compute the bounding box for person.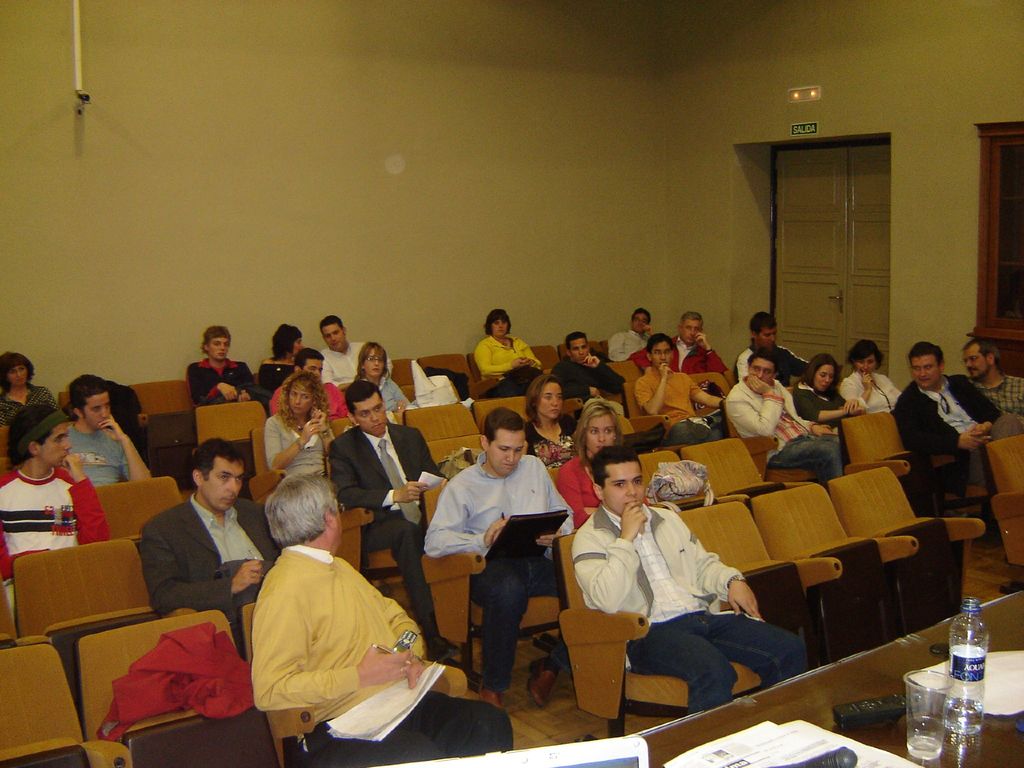
box(561, 430, 808, 719).
